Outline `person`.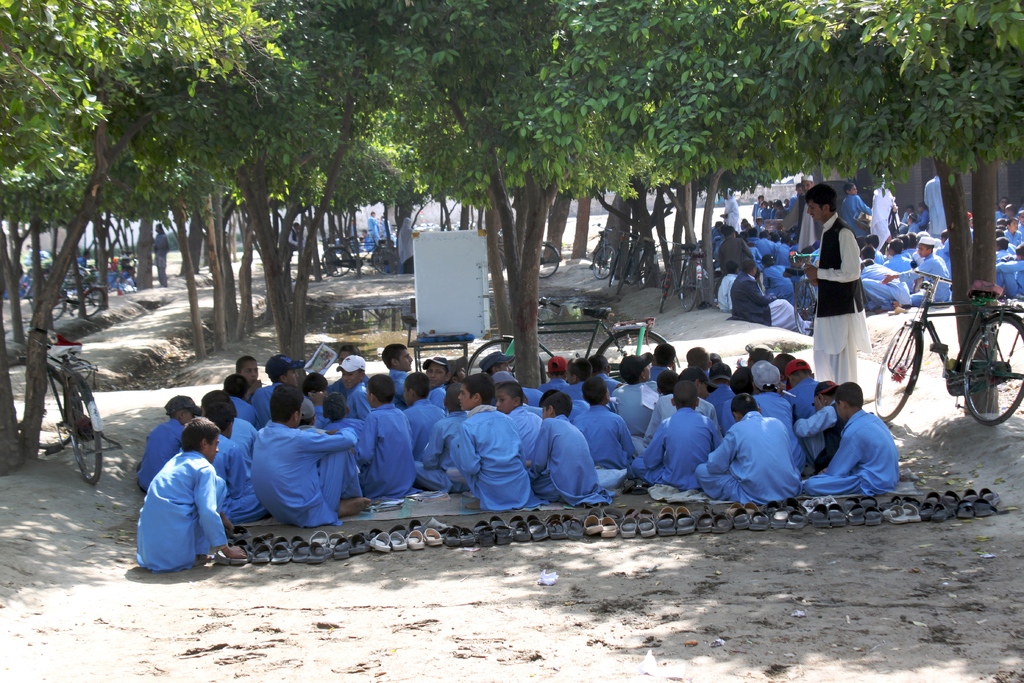
Outline: left=810, top=180, right=888, bottom=391.
